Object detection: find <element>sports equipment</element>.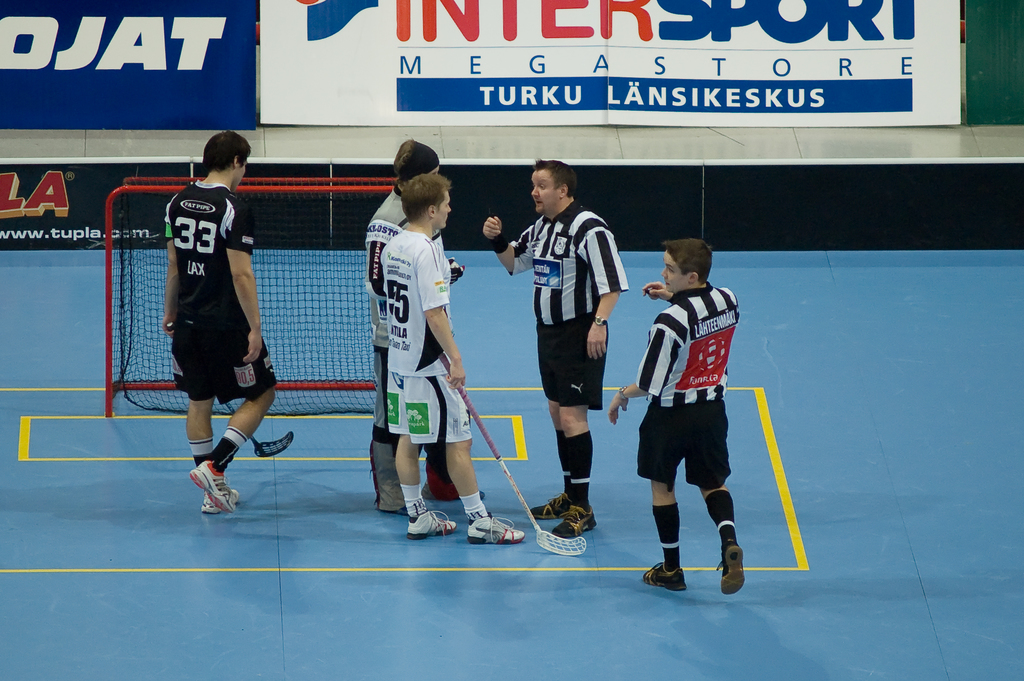
444,254,465,283.
